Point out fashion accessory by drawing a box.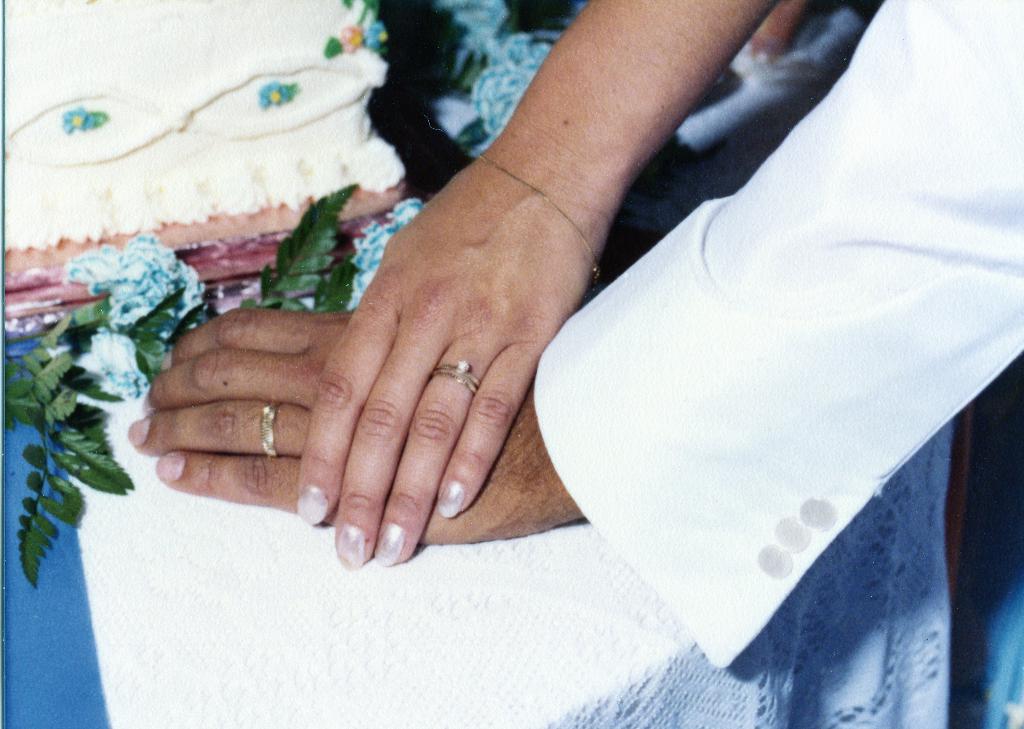
detection(436, 482, 463, 519).
